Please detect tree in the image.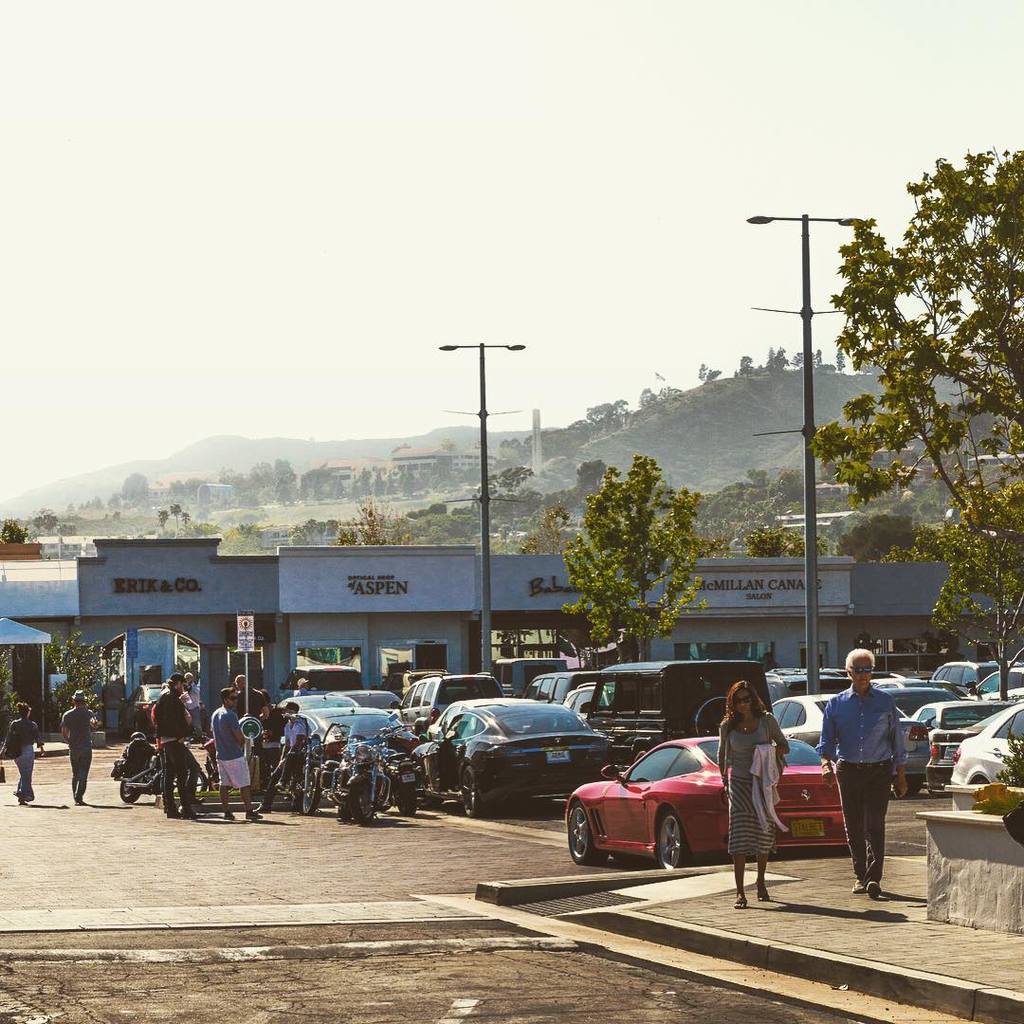
detection(515, 512, 570, 565).
